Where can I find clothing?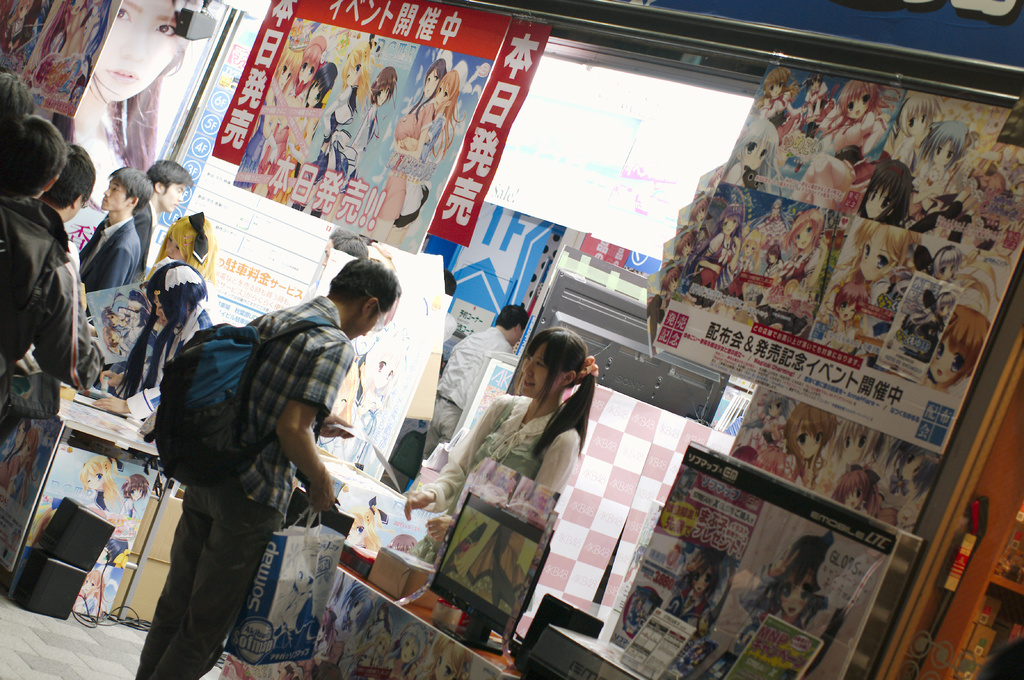
You can find it at left=429, top=322, right=521, bottom=459.
